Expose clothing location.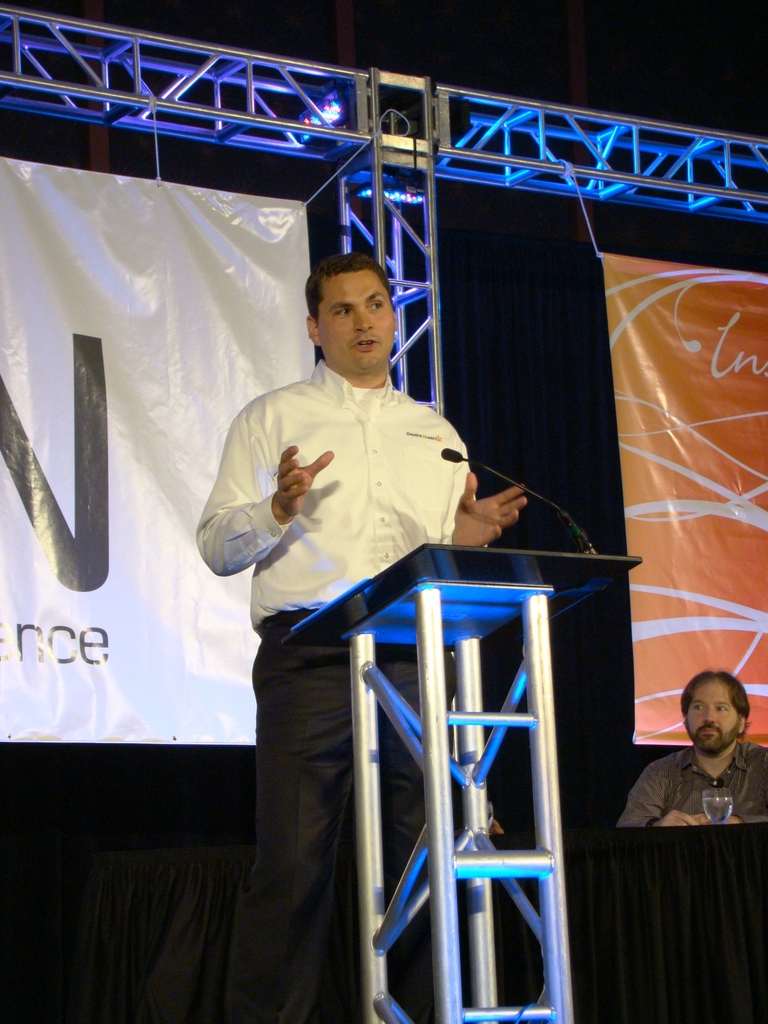
Exposed at {"x1": 199, "y1": 356, "x2": 488, "y2": 1023}.
